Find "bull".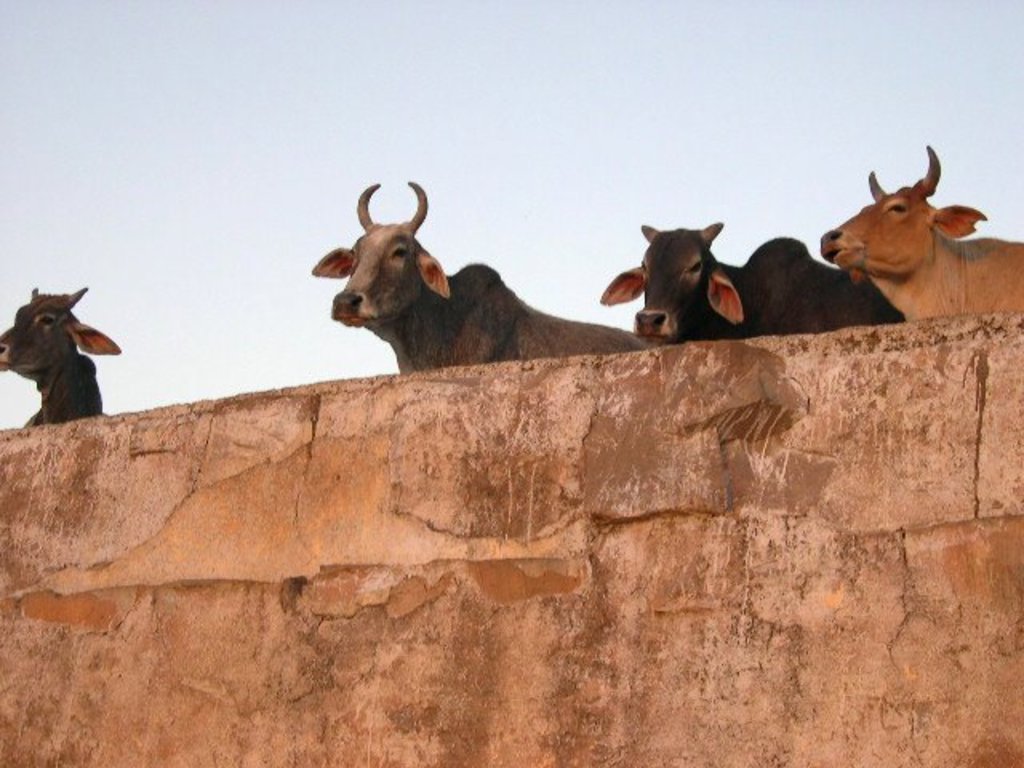
610/214/872/342.
